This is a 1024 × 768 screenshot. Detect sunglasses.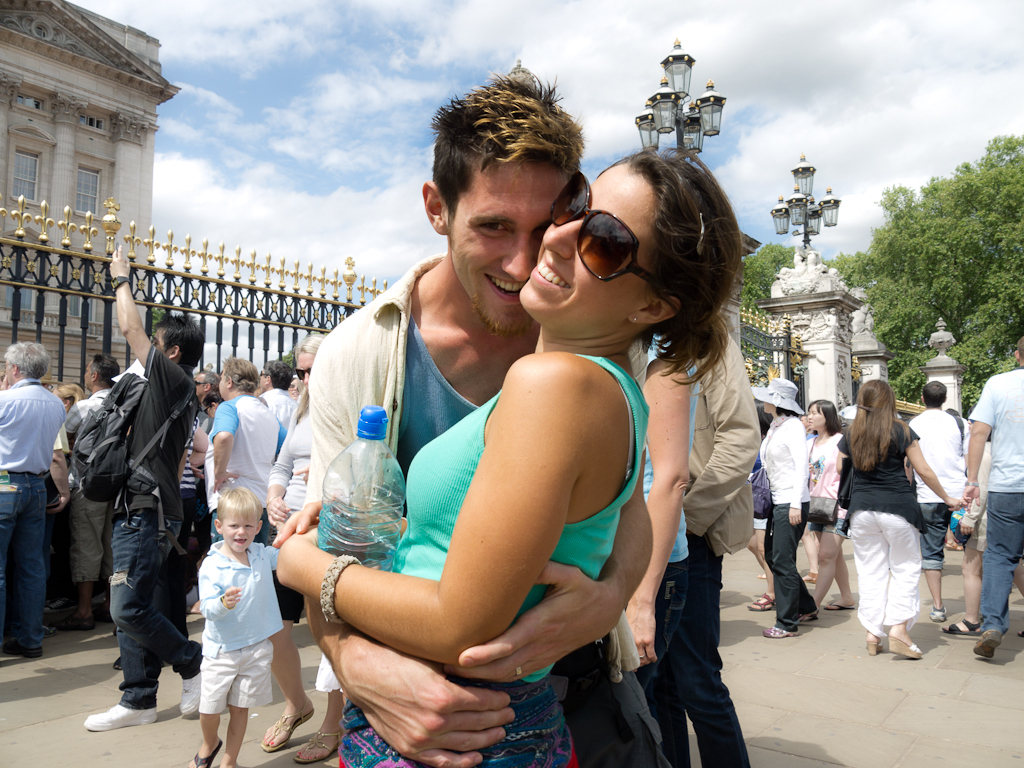
x1=296, y1=364, x2=309, y2=380.
